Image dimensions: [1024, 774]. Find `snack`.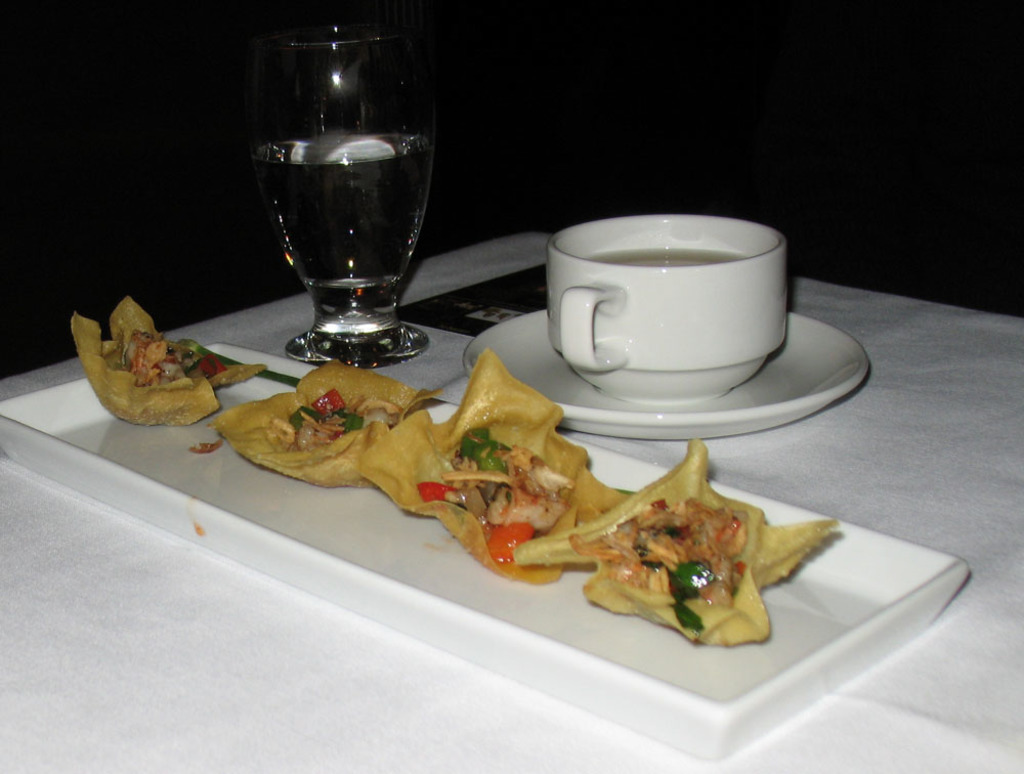
(x1=513, y1=435, x2=841, y2=647).
